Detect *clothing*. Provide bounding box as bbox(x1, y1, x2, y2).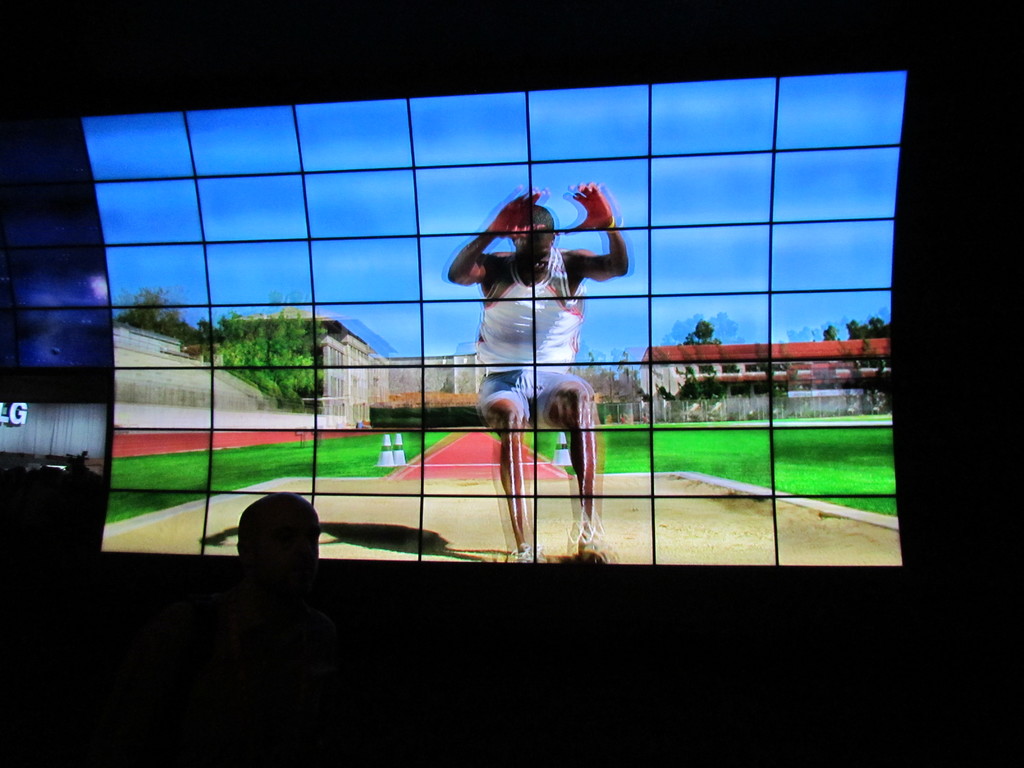
bbox(475, 247, 585, 431).
